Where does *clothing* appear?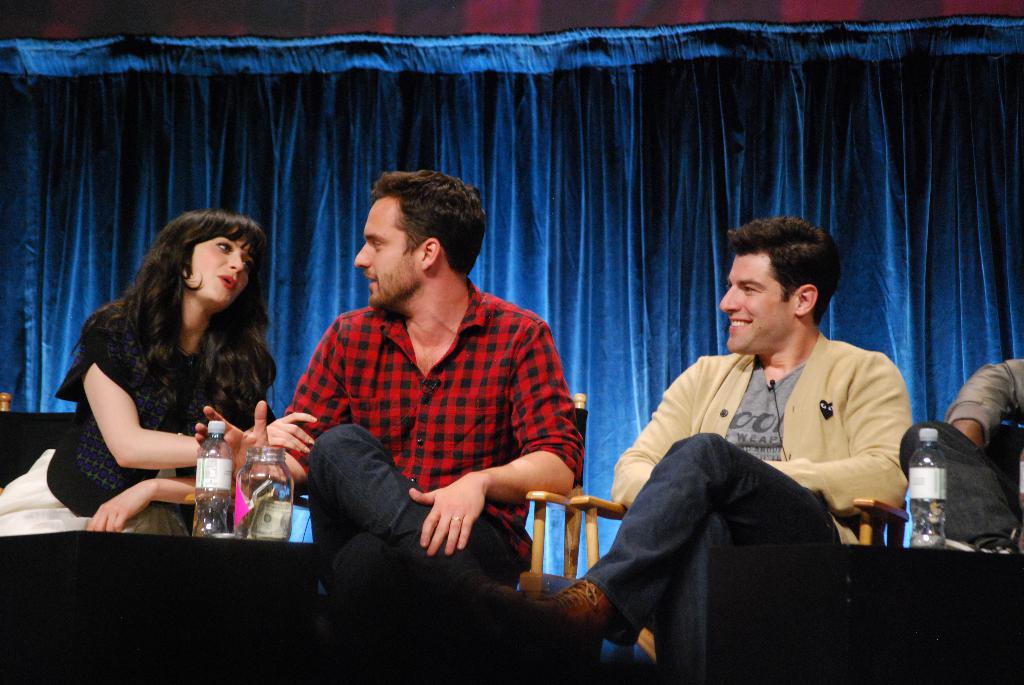
Appears at {"left": 276, "top": 293, "right": 589, "bottom": 608}.
